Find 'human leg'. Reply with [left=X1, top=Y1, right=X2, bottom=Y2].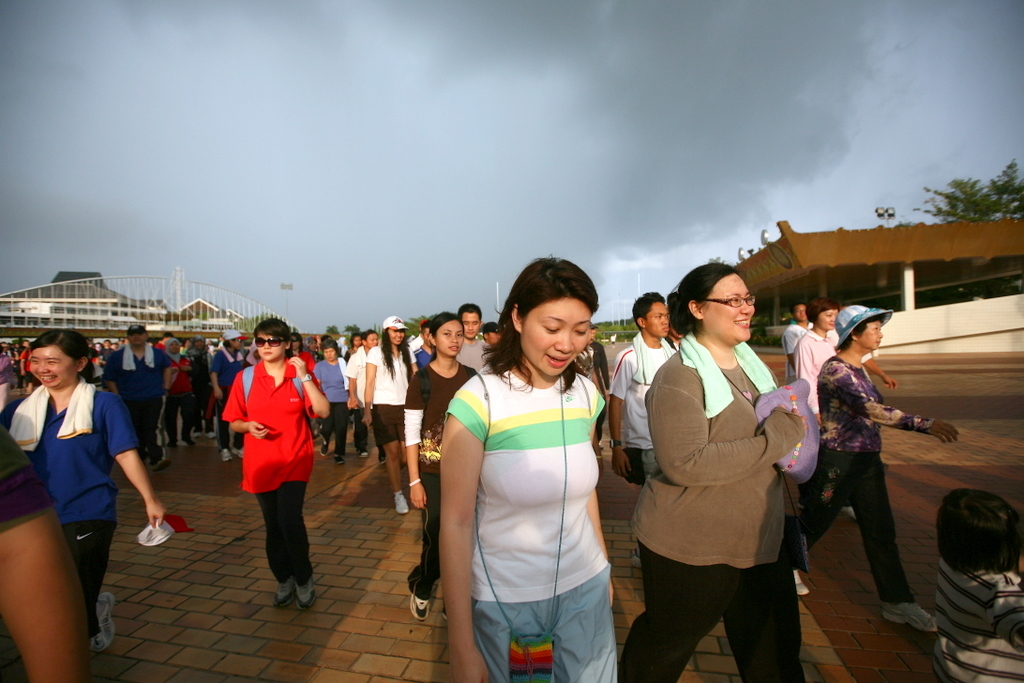
[left=408, top=469, right=444, bottom=622].
